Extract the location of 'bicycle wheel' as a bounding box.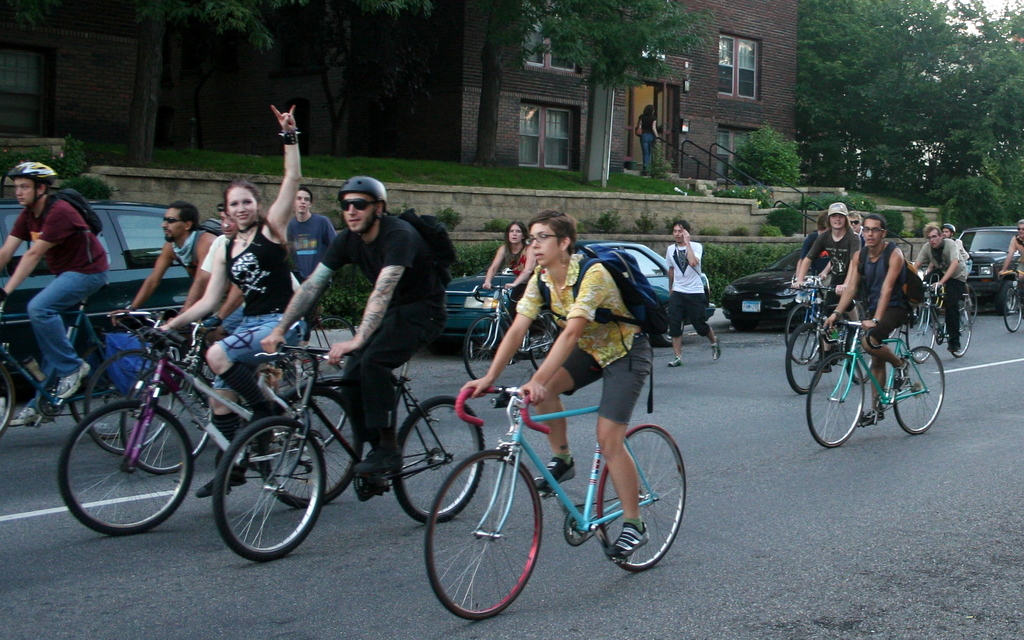
x1=461, y1=315, x2=506, y2=379.
